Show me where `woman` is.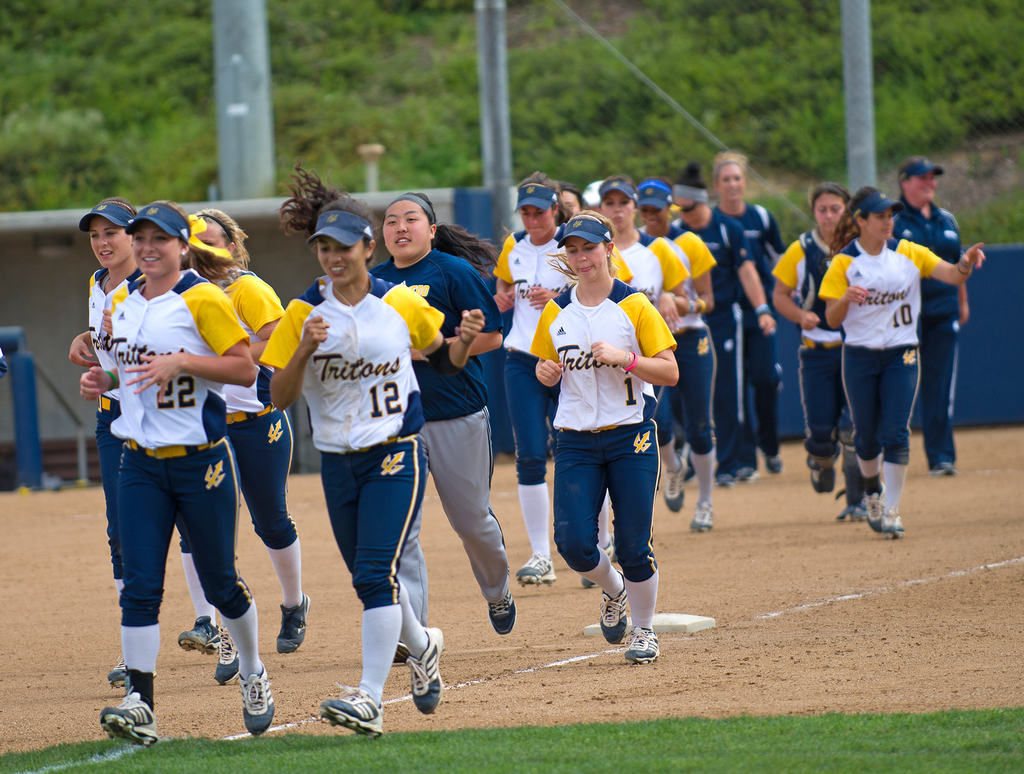
`woman` is at locate(489, 170, 618, 585).
